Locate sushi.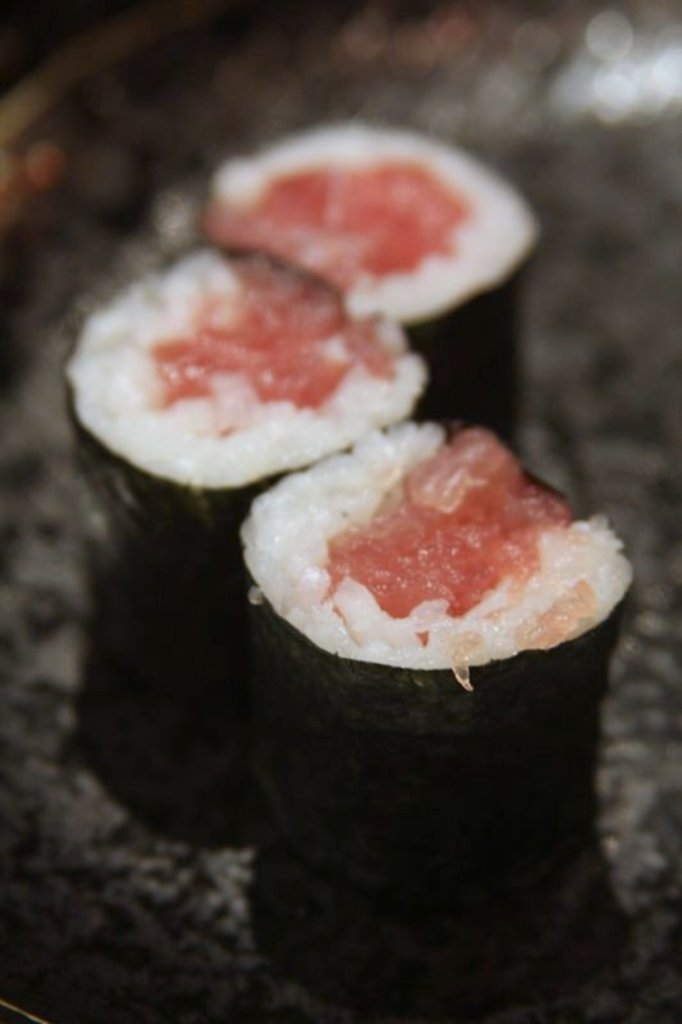
Bounding box: x1=197, y1=119, x2=541, y2=442.
